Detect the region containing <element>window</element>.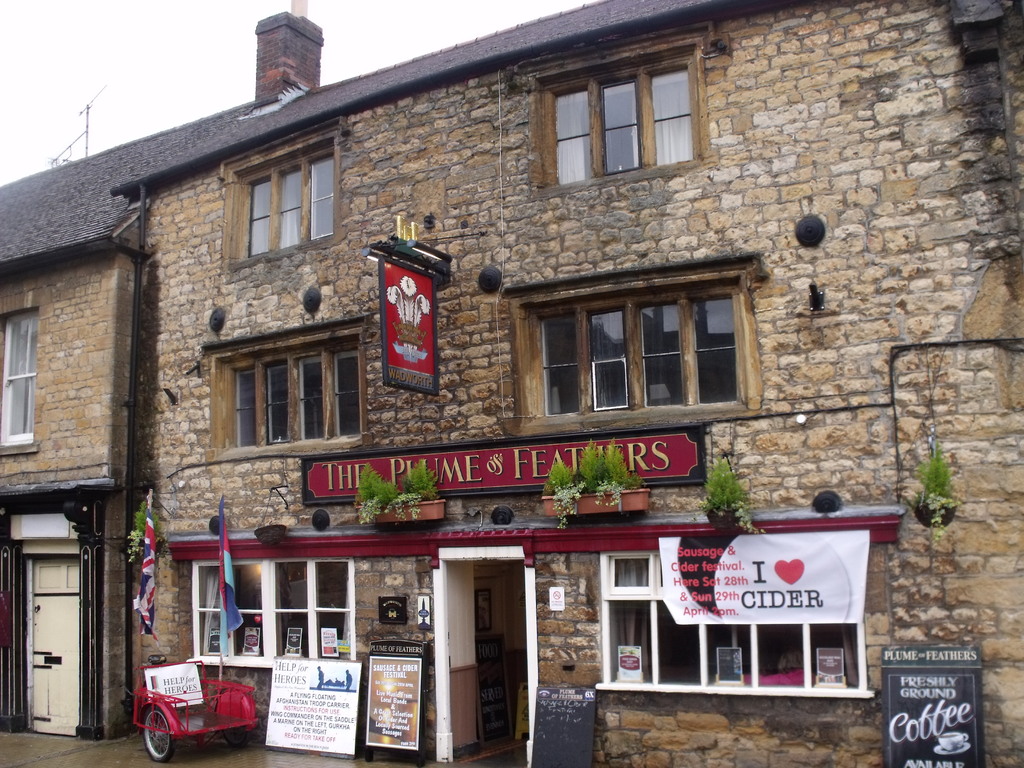
select_region(219, 115, 345, 262).
